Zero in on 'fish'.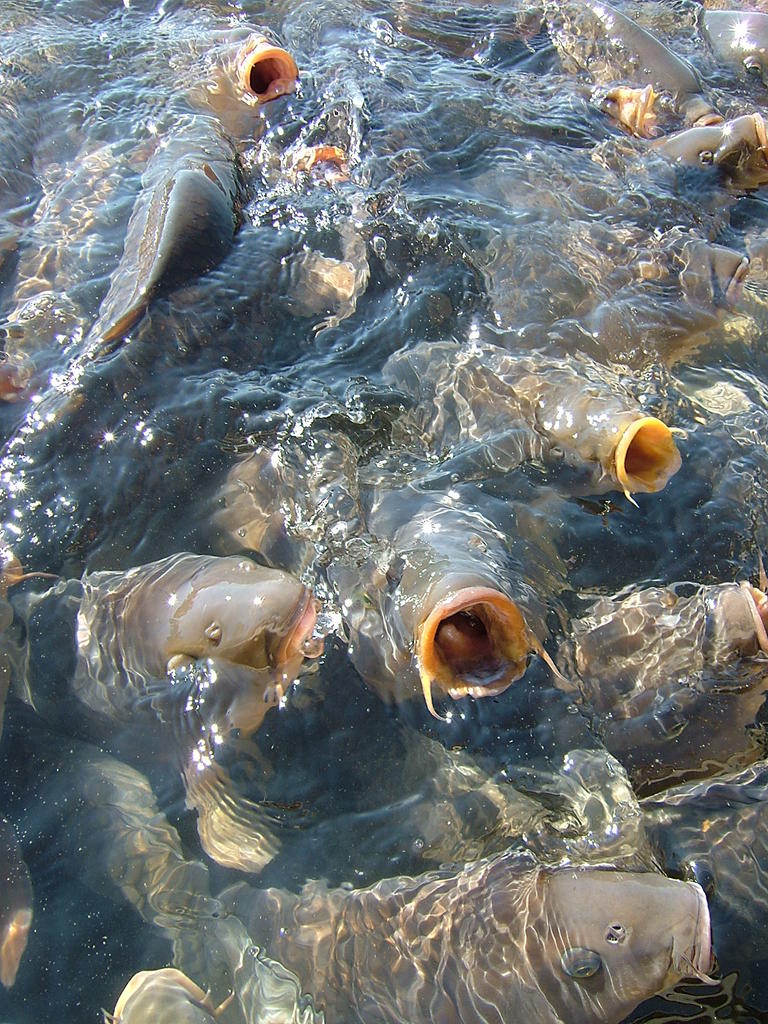
Zeroed in: 196, 858, 719, 1023.
